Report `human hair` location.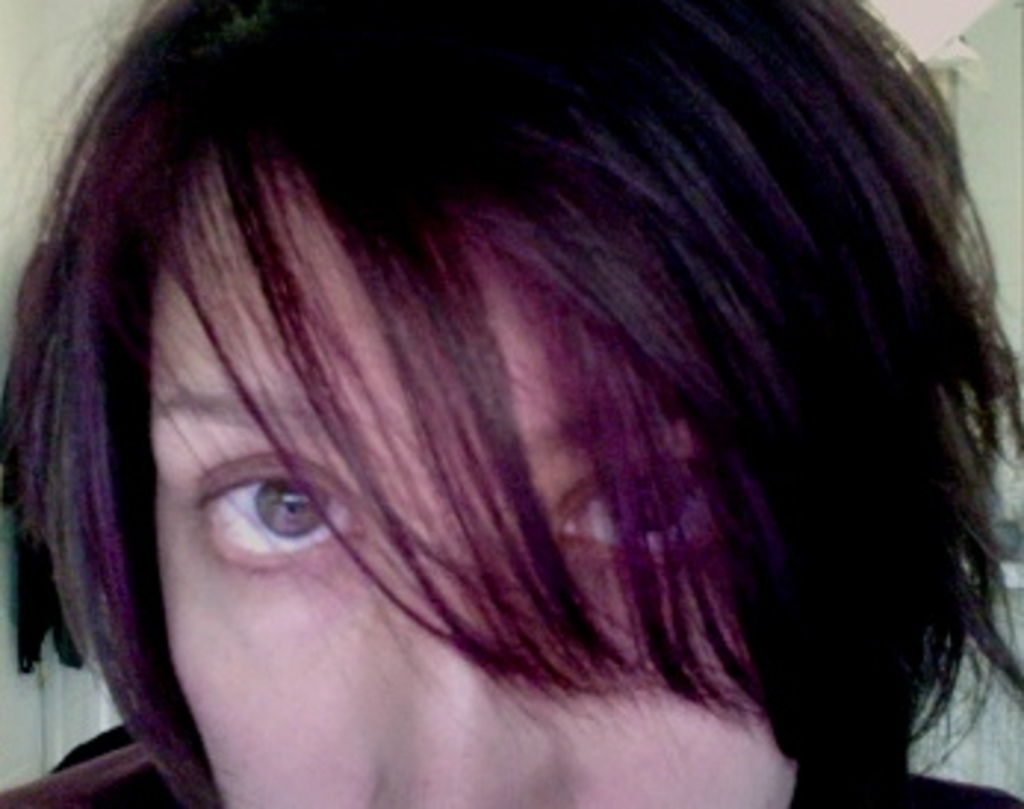
Report: detection(0, 0, 1021, 806).
